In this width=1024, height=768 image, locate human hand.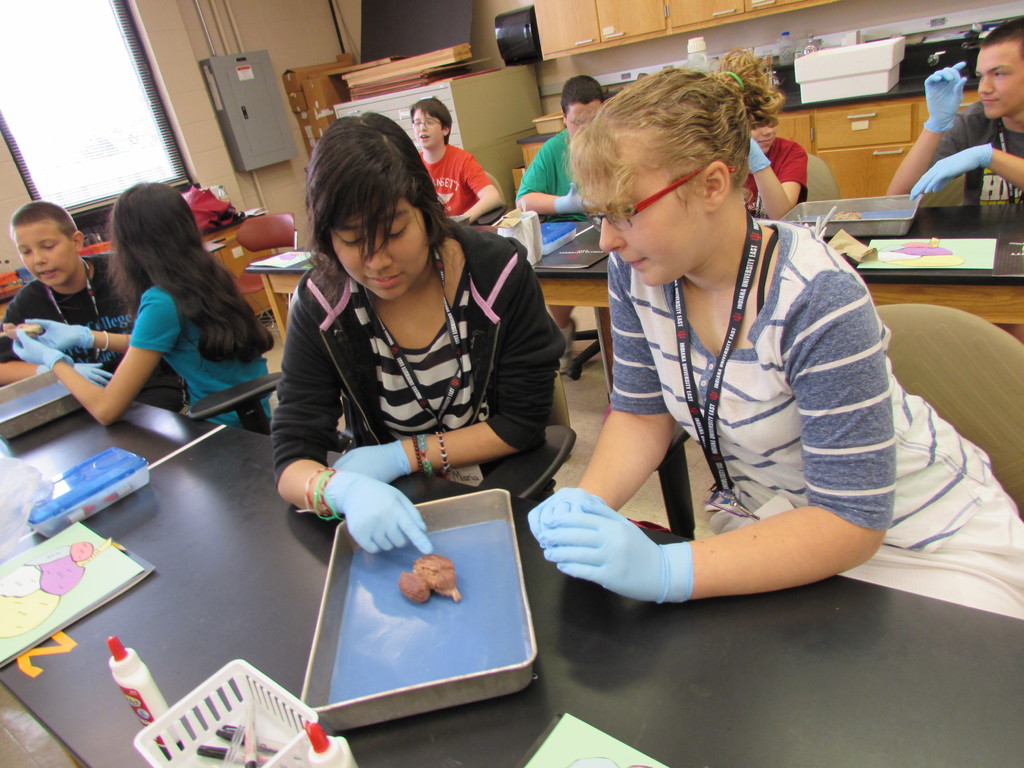
Bounding box: detection(72, 360, 115, 389).
